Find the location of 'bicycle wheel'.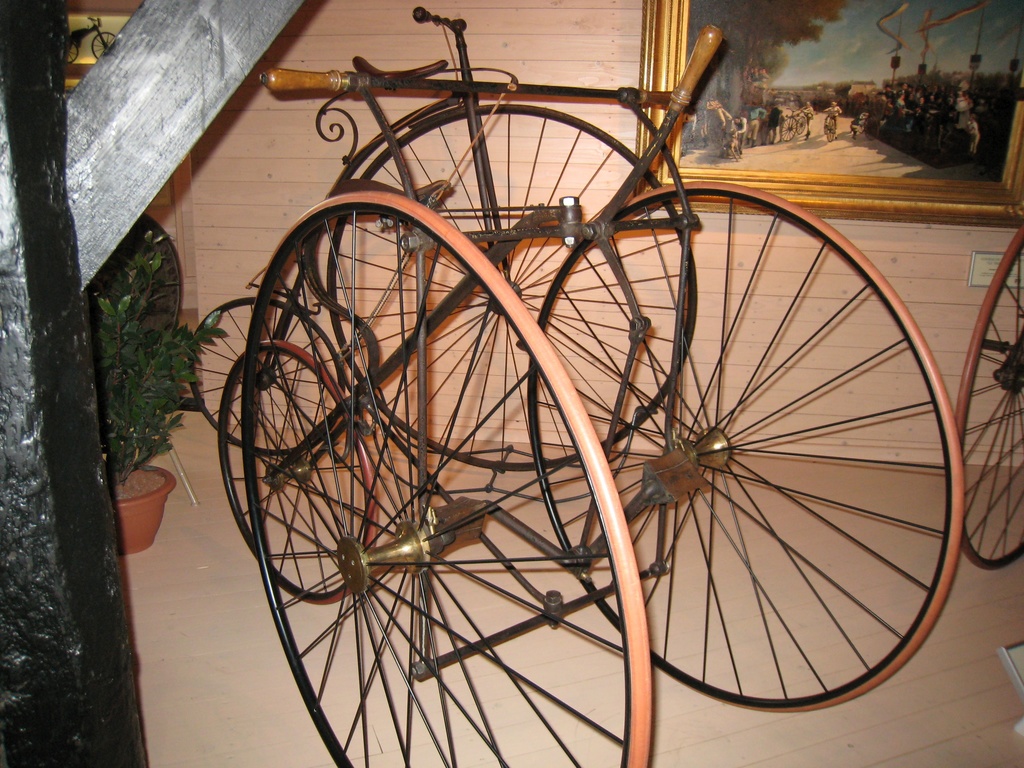
Location: Rect(243, 192, 656, 767).
